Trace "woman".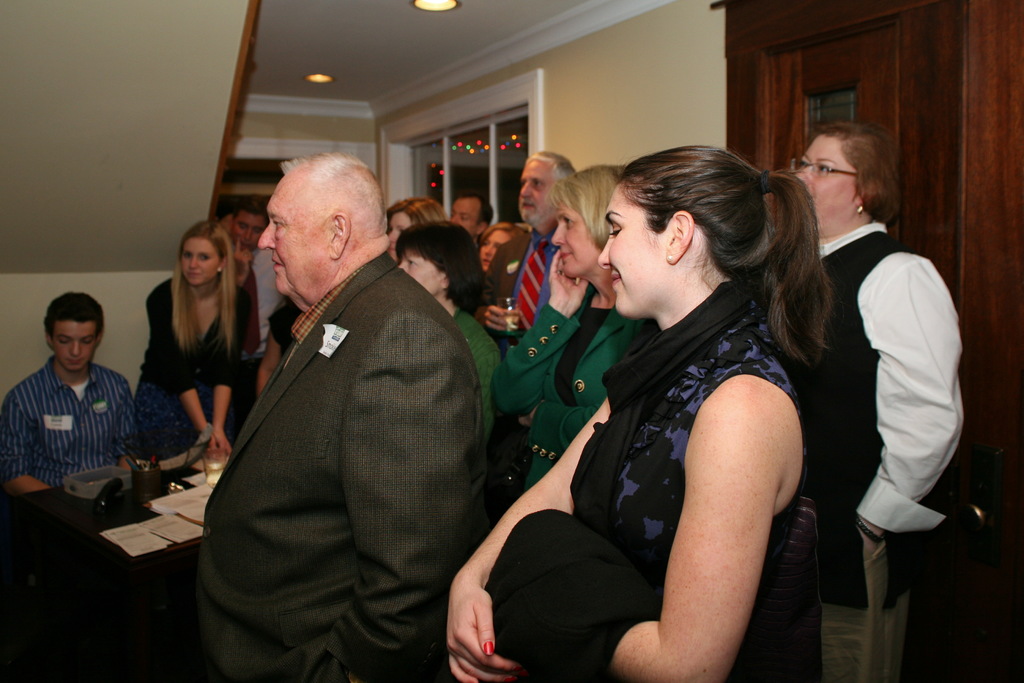
Traced to BBox(451, 147, 831, 682).
